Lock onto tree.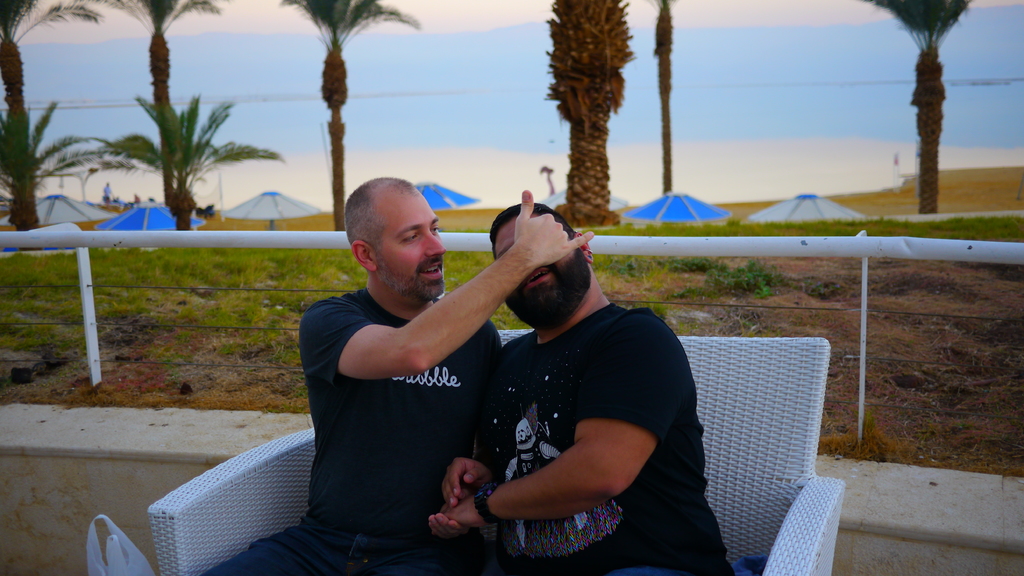
Locked: [left=866, top=0, right=971, bottom=217].
